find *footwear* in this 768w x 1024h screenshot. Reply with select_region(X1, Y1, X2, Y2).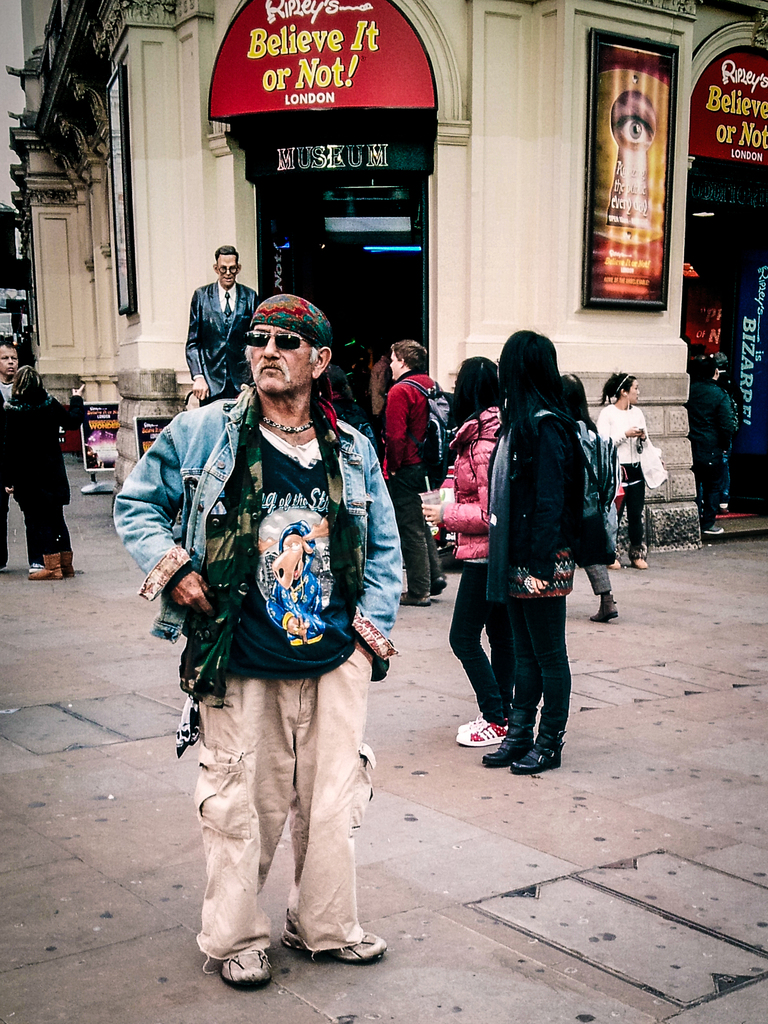
select_region(56, 540, 77, 582).
